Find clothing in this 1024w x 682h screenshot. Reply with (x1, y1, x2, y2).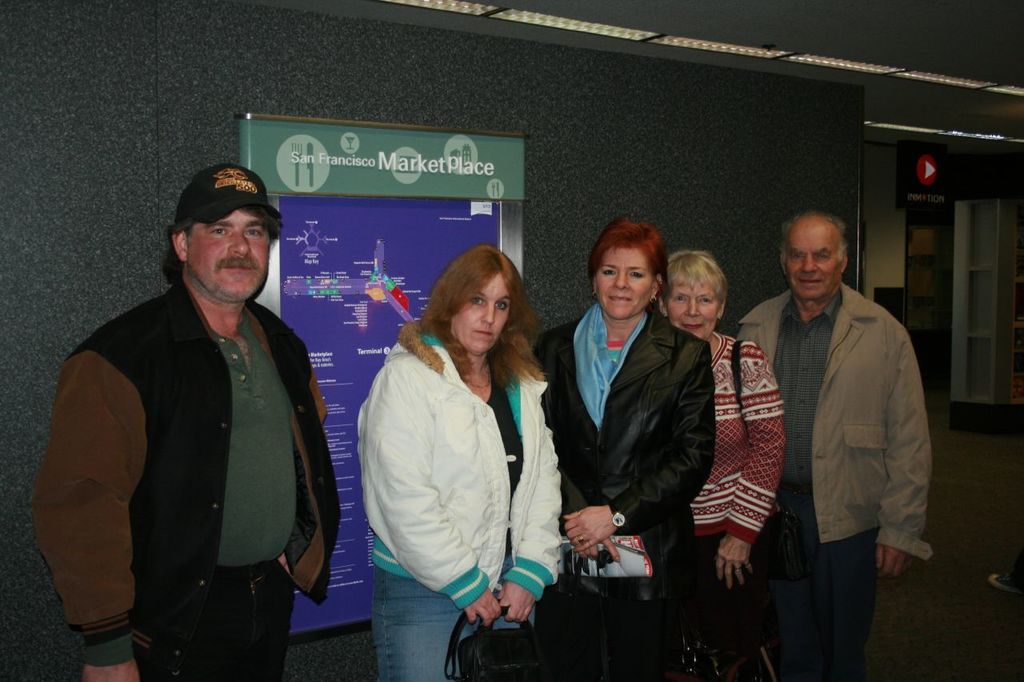
(540, 316, 705, 659).
